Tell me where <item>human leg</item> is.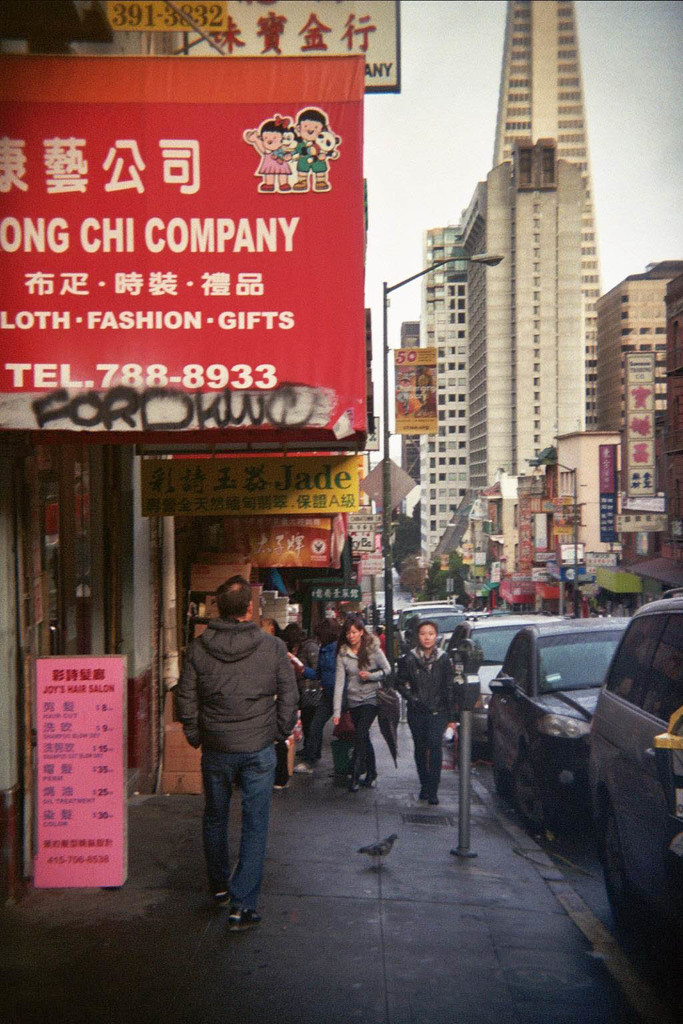
<item>human leg</item> is at (left=348, top=697, right=378, bottom=789).
